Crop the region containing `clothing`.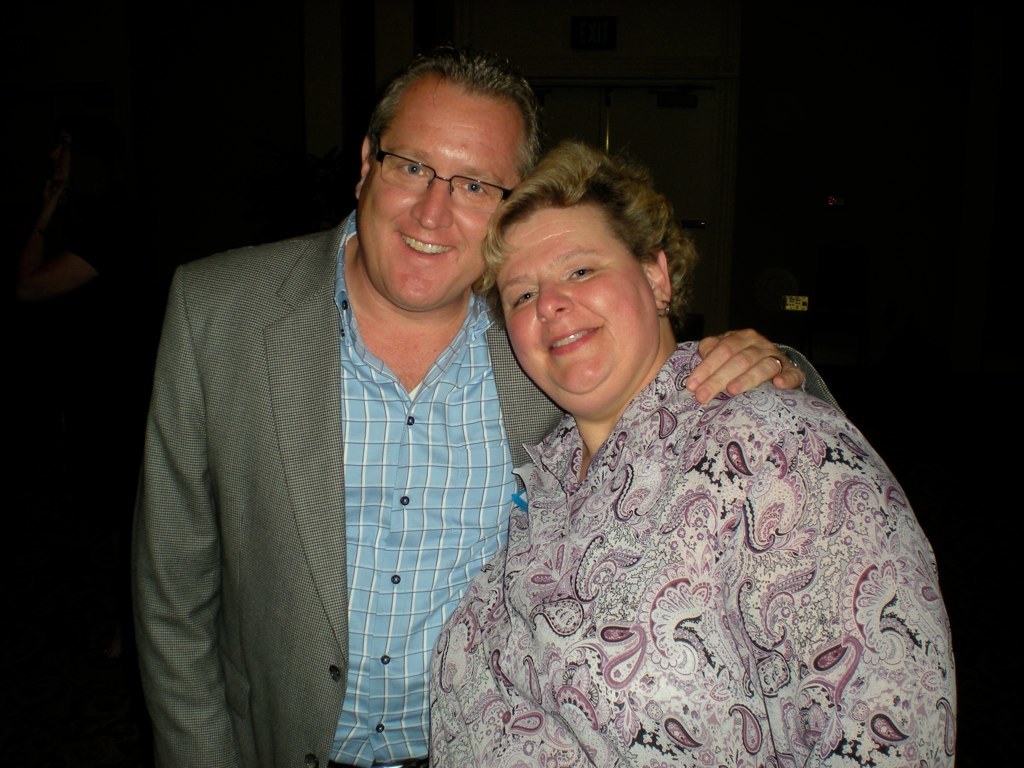
Crop region: 422/332/964/767.
